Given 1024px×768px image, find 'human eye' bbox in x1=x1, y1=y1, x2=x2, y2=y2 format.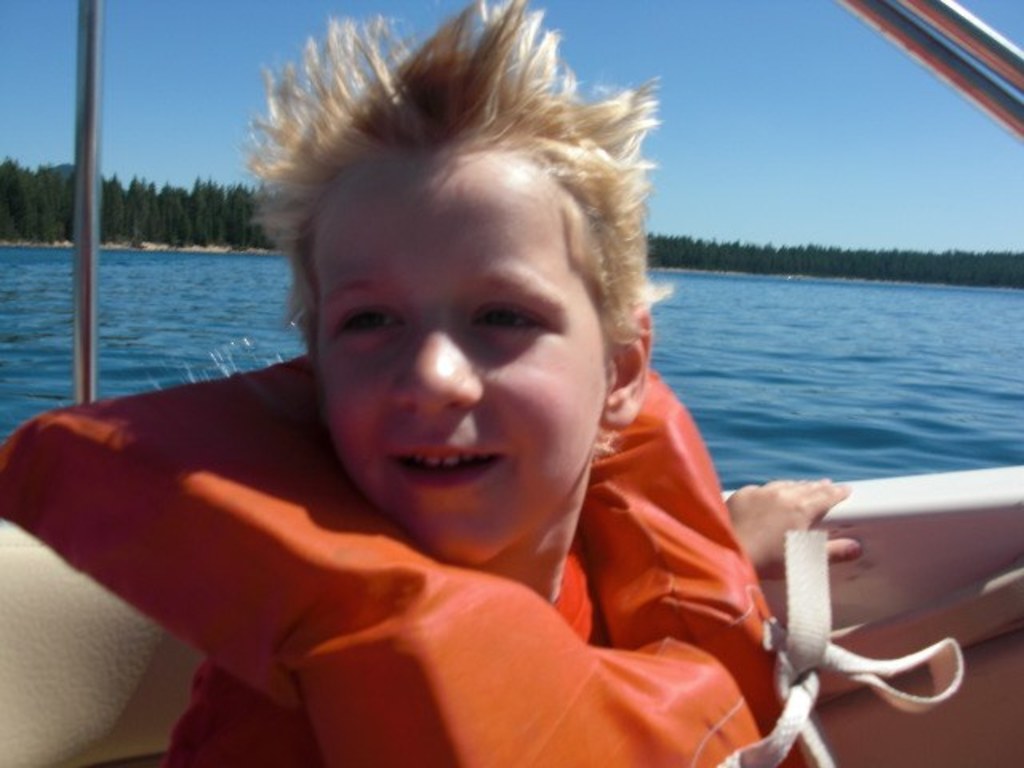
x1=466, y1=291, x2=541, y2=336.
